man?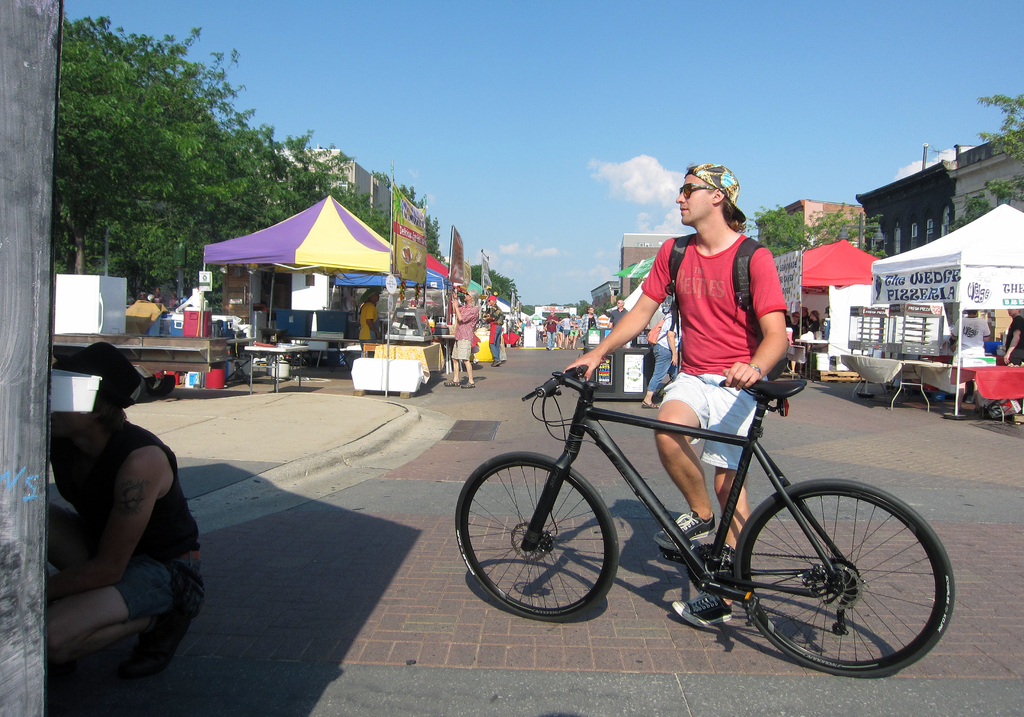
1006,306,1023,418
